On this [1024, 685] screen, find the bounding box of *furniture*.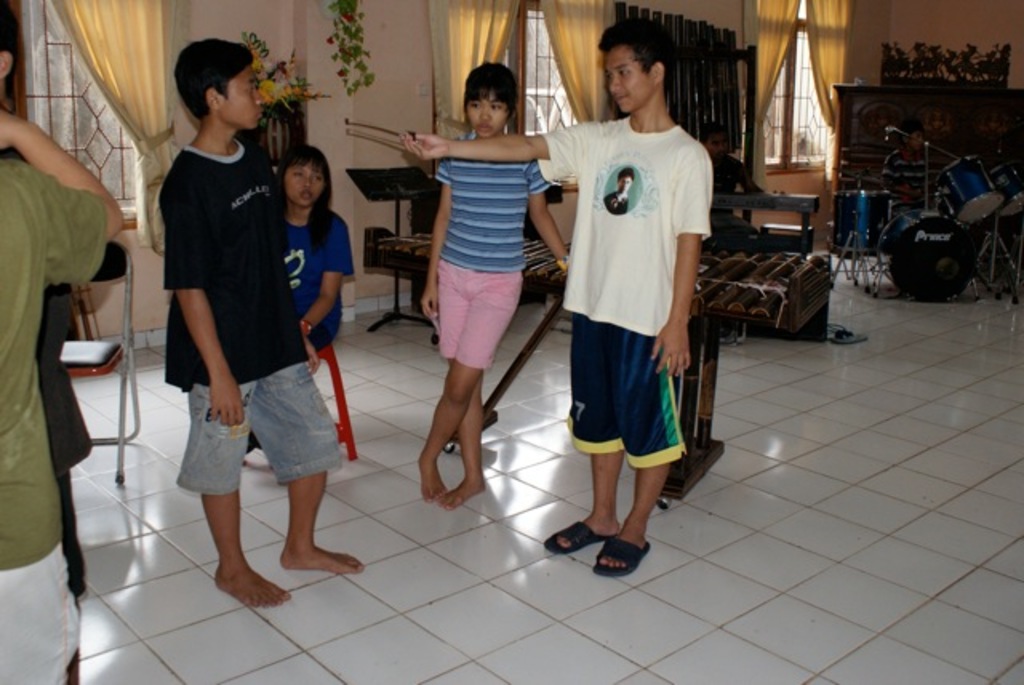
Bounding box: bbox=[710, 190, 826, 240].
